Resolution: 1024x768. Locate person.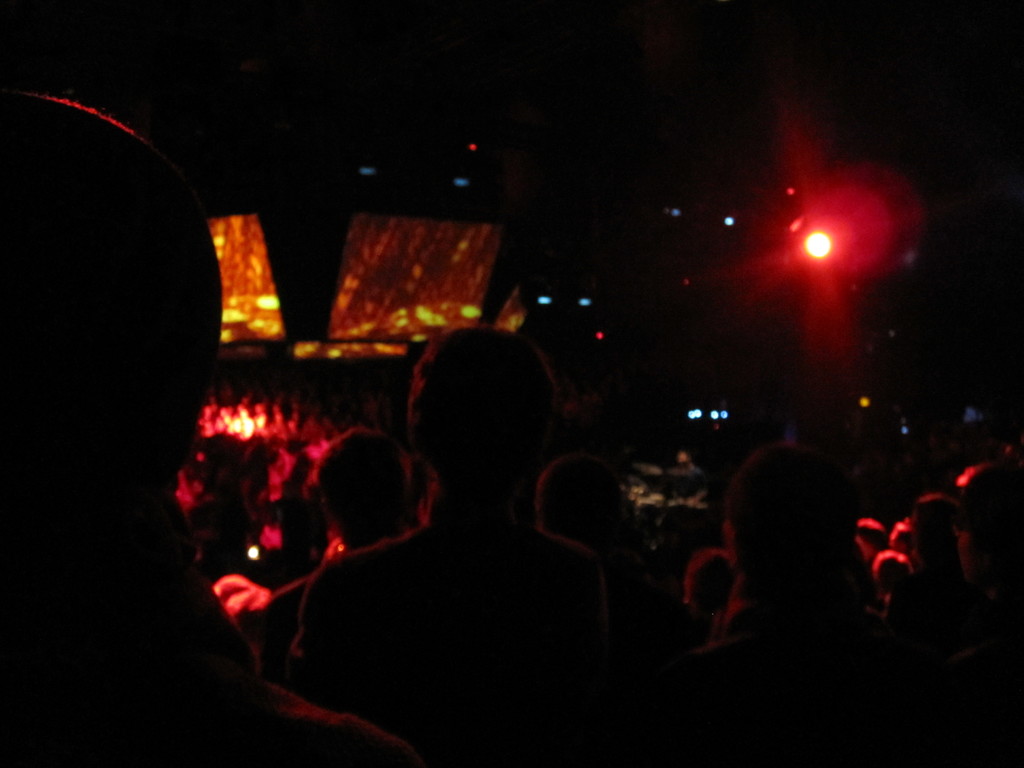
{"x1": 307, "y1": 426, "x2": 408, "y2": 561}.
